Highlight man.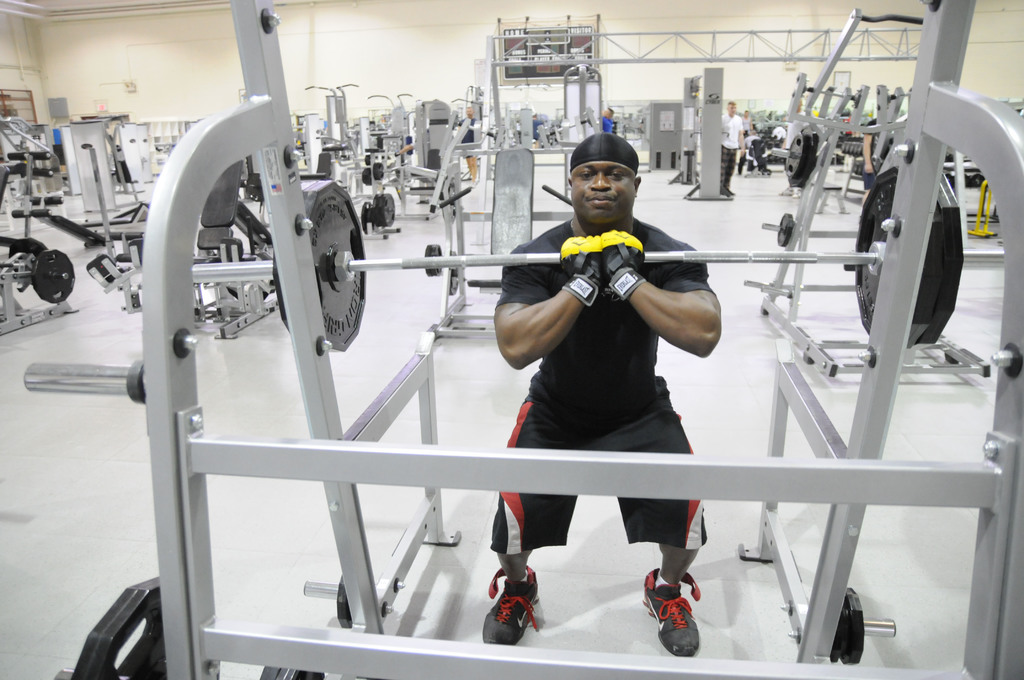
Highlighted region: pyautogui.locateOnScreen(482, 141, 723, 644).
